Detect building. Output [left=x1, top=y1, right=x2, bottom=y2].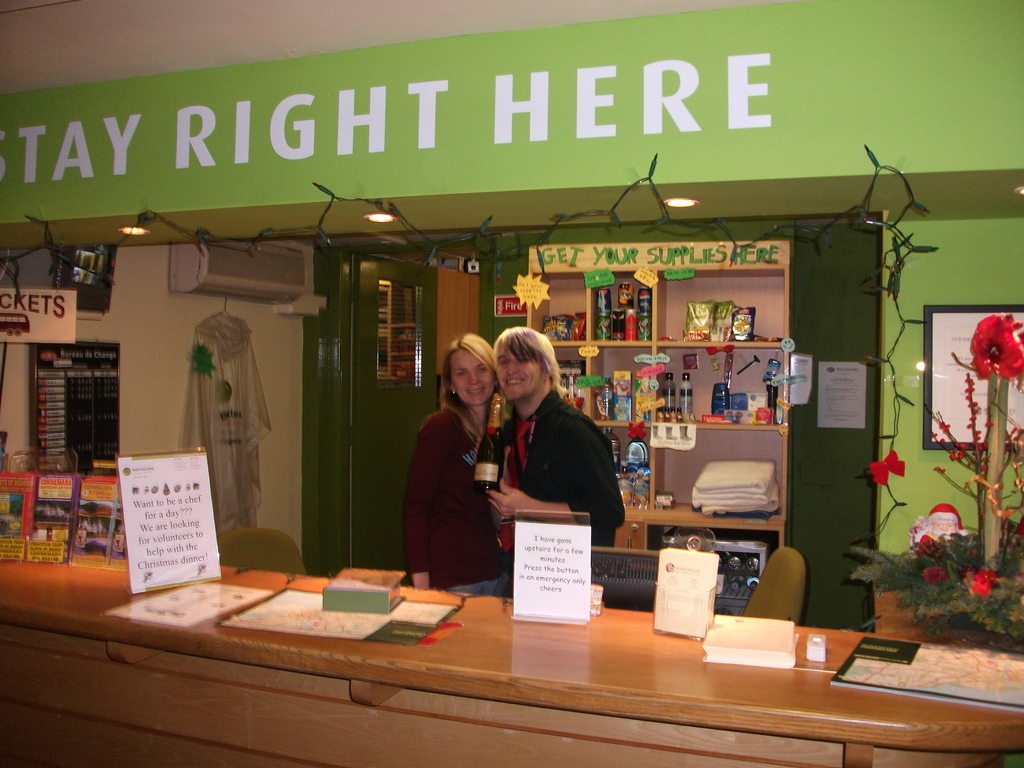
[left=0, top=0, right=1023, bottom=767].
